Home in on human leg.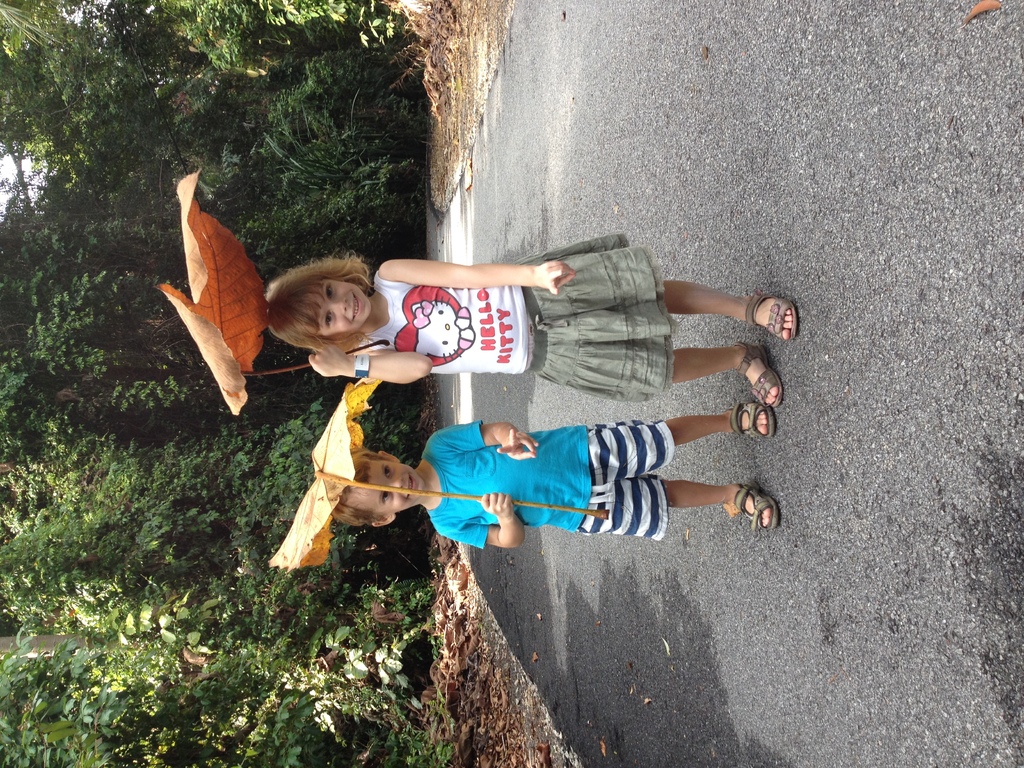
Homed in at 598:479:783:534.
